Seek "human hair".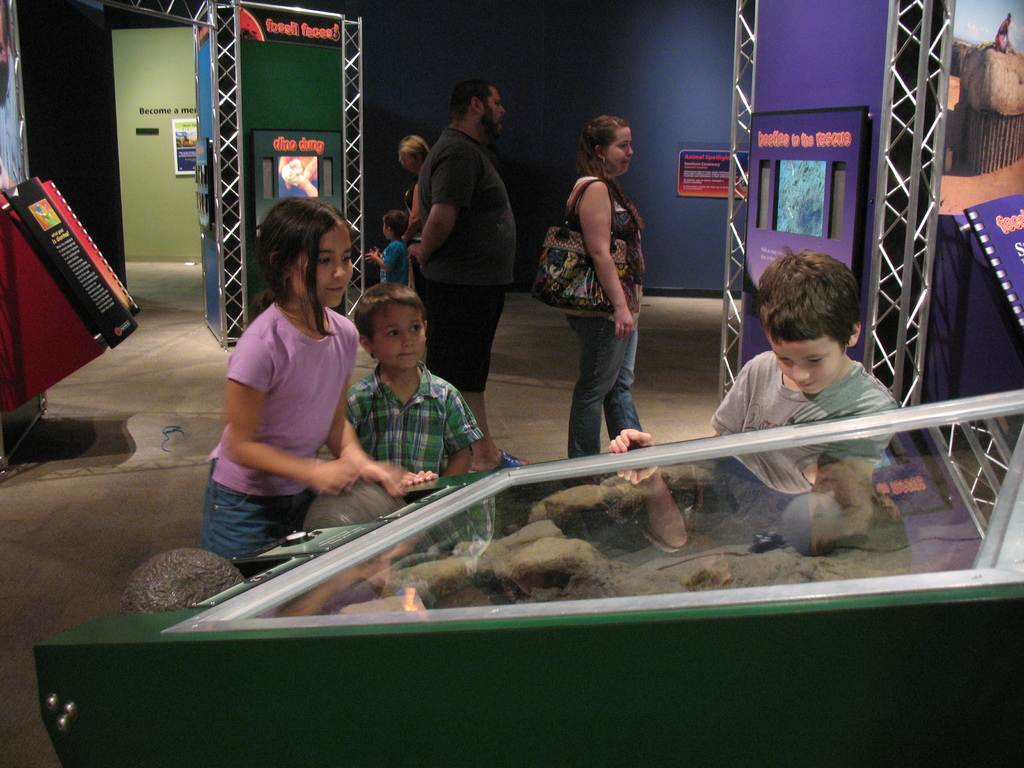
x1=577 y1=113 x2=644 y2=227.
